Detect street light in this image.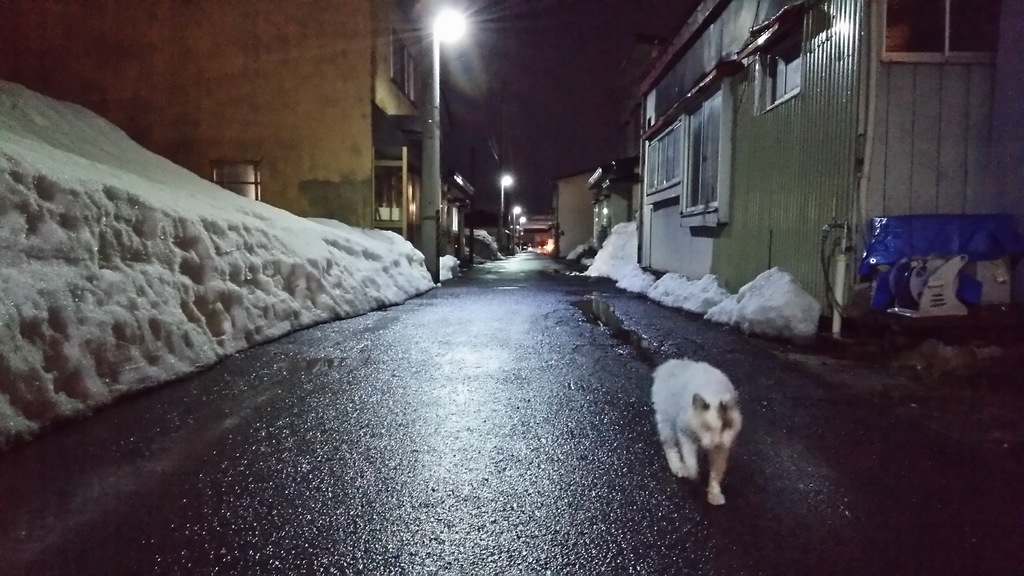
Detection: Rect(500, 171, 517, 245).
